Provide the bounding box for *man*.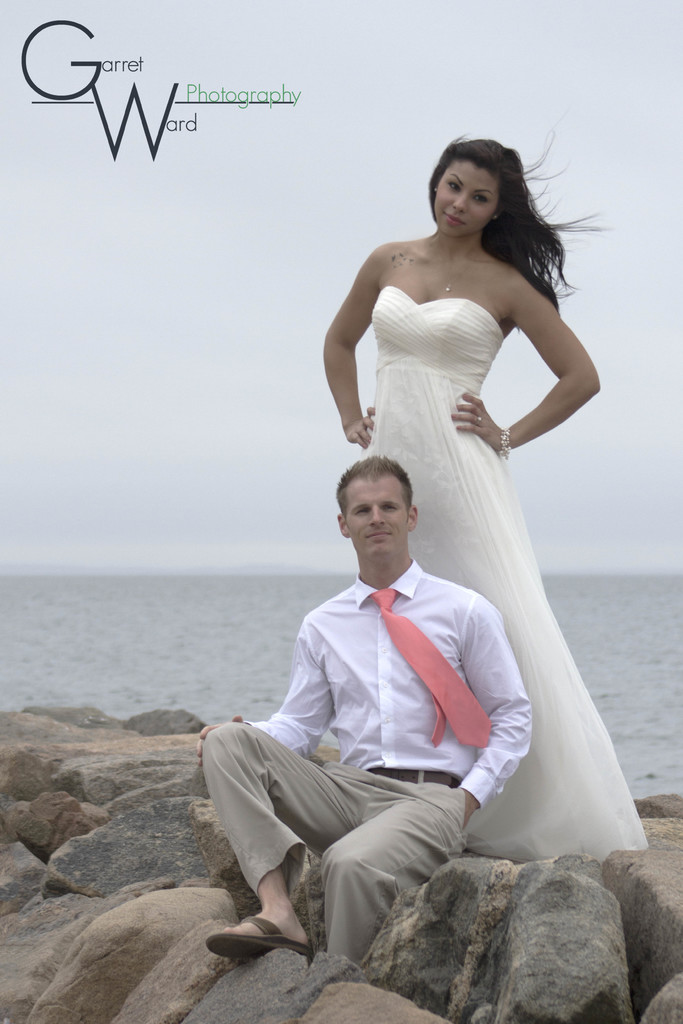
crop(215, 406, 570, 952).
